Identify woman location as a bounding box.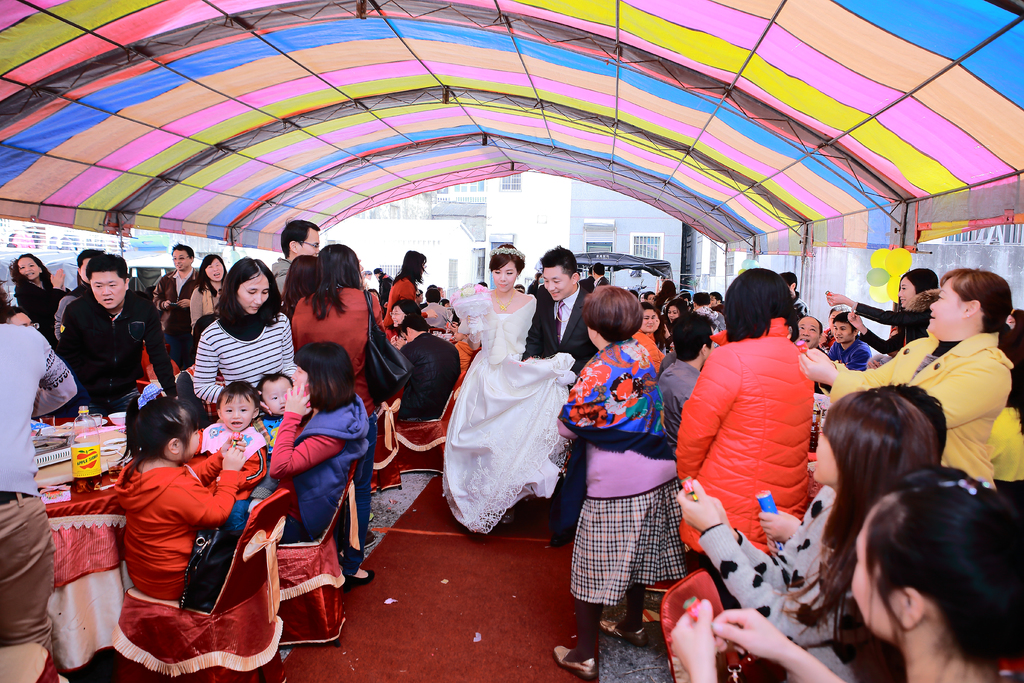
<bbox>824, 270, 939, 356</bbox>.
